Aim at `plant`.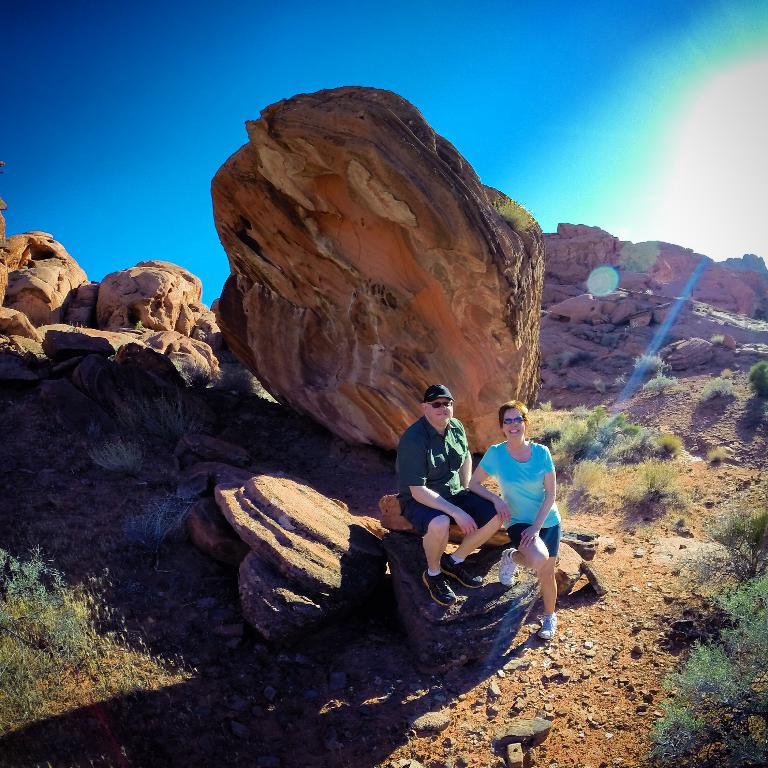
Aimed at 93 441 149 484.
